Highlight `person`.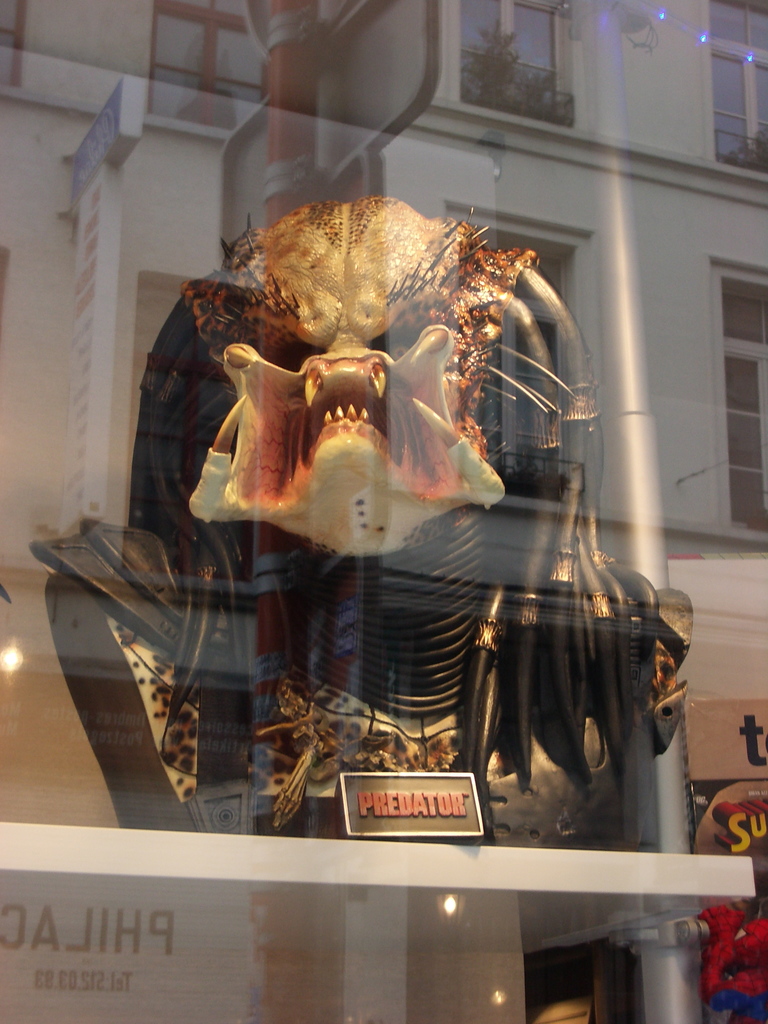
Highlighted region: {"left": 198, "top": 264, "right": 492, "bottom": 575}.
